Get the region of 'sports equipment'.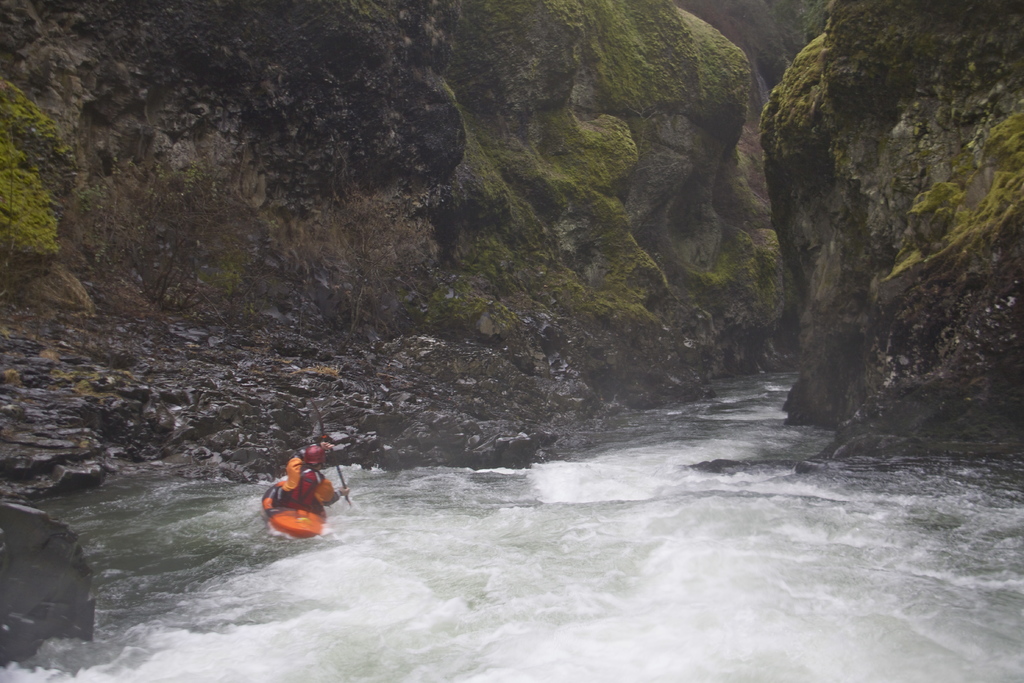
301, 444, 325, 461.
